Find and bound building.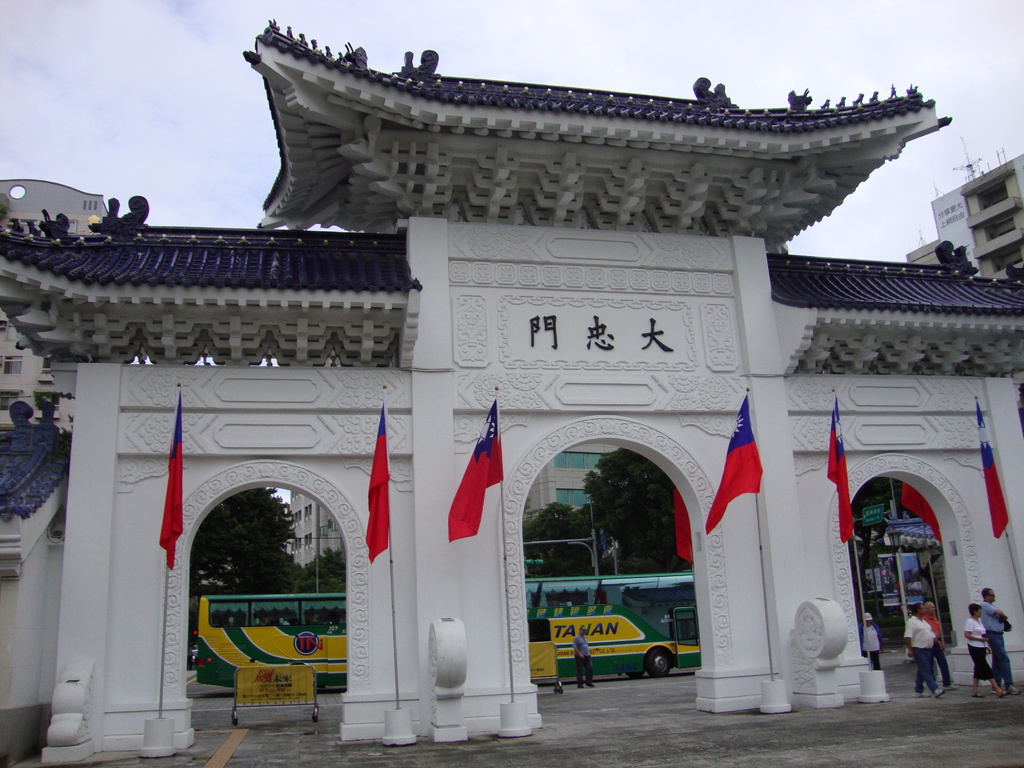
Bound: bbox(902, 154, 1023, 279).
